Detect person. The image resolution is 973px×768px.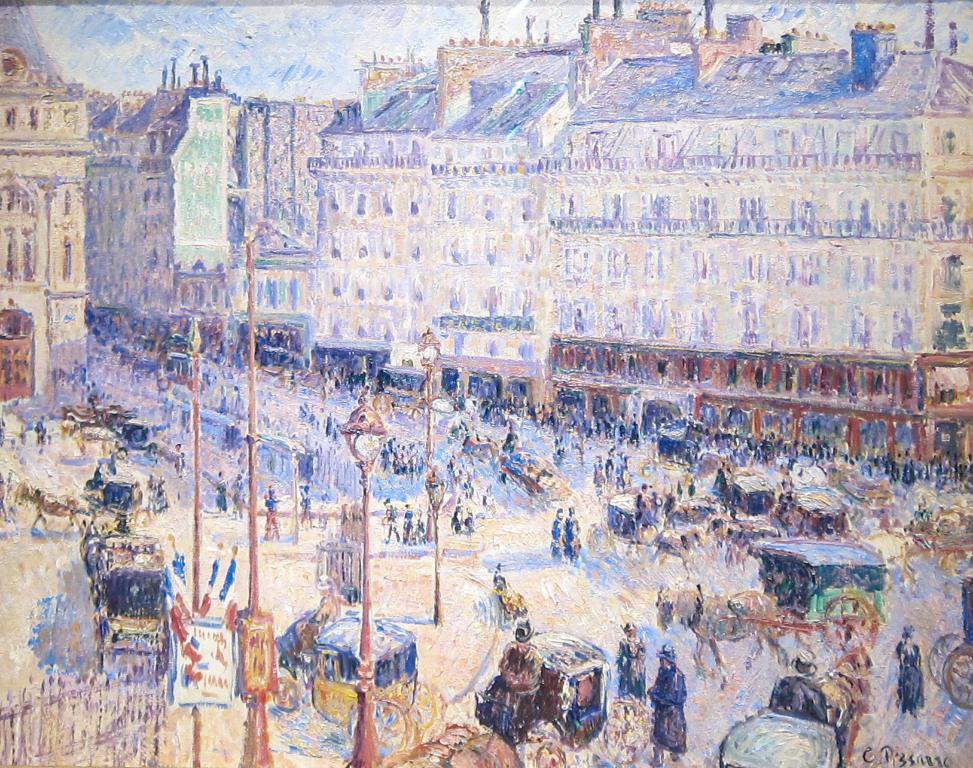
[left=647, top=644, right=687, bottom=767].
